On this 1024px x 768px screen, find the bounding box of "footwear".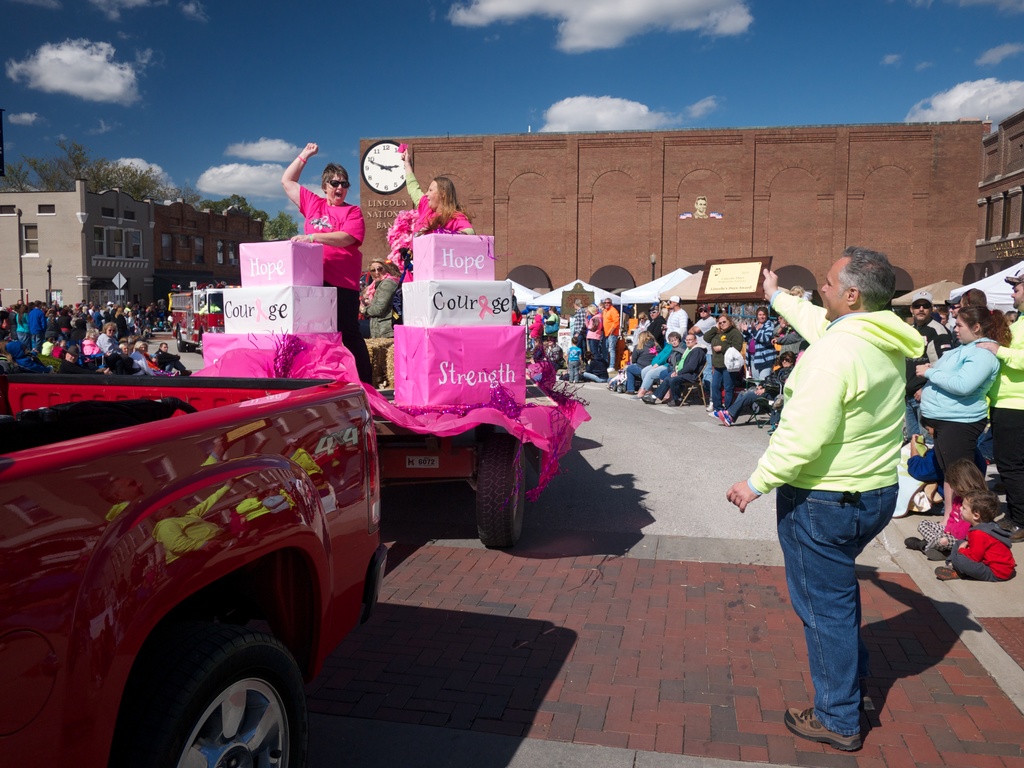
Bounding box: pyautogui.locateOnScreen(625, 392, 633, 395).
